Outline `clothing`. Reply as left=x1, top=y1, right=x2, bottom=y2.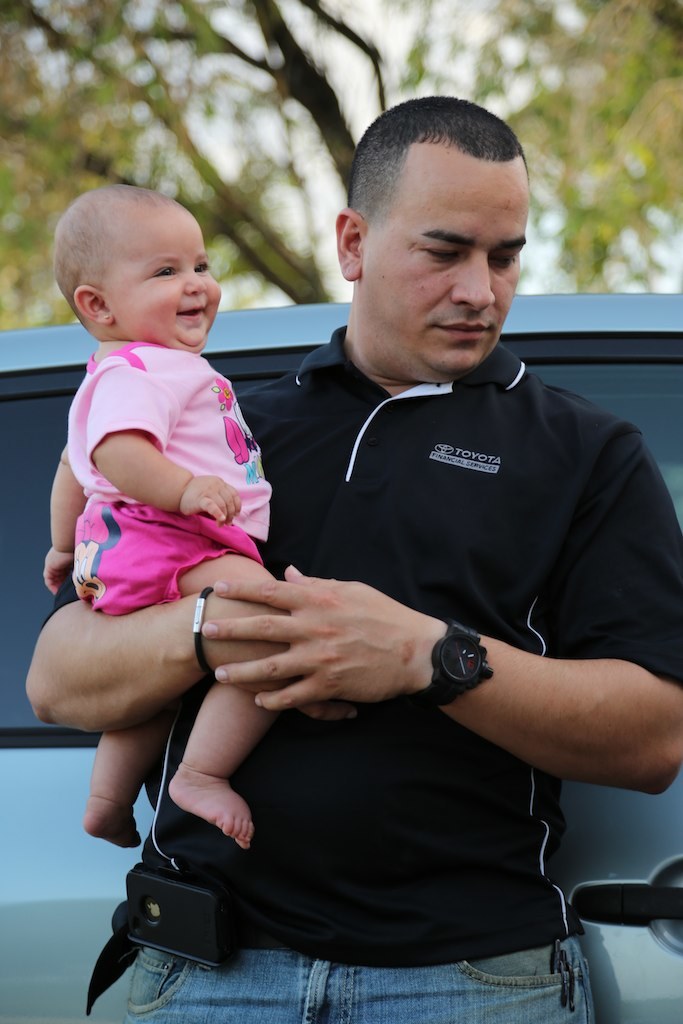
left=42, top=324, right=682, bottom=1023.
